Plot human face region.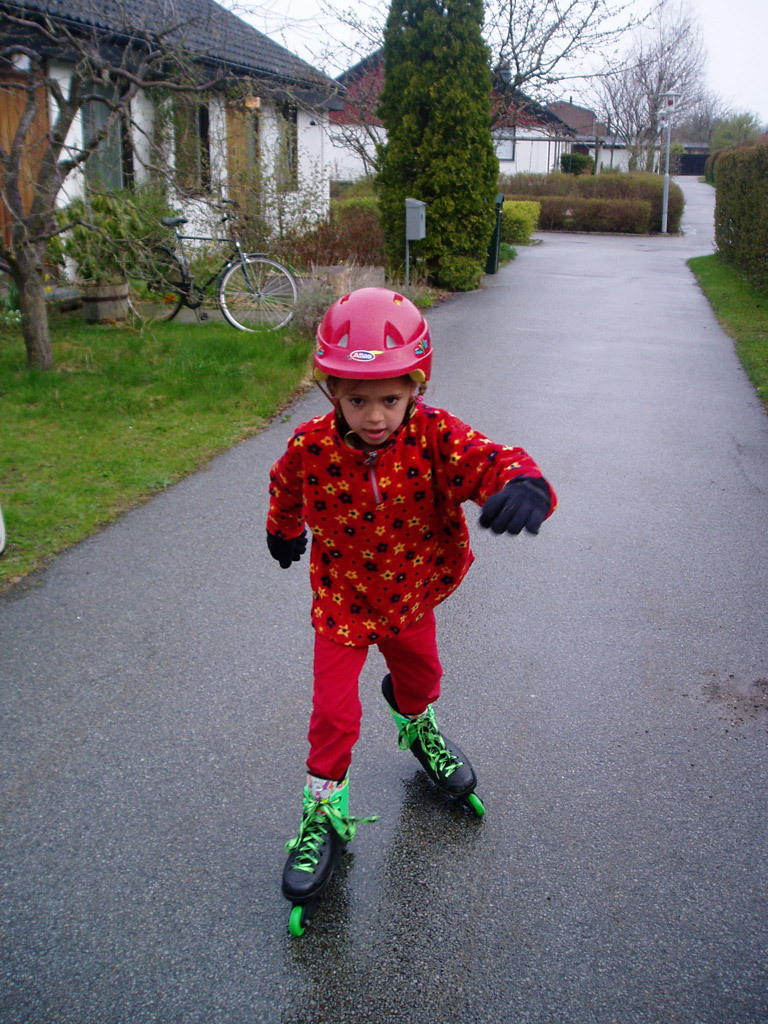
Plotted at <bbox>337, 375, 408, 439</bbox>.
